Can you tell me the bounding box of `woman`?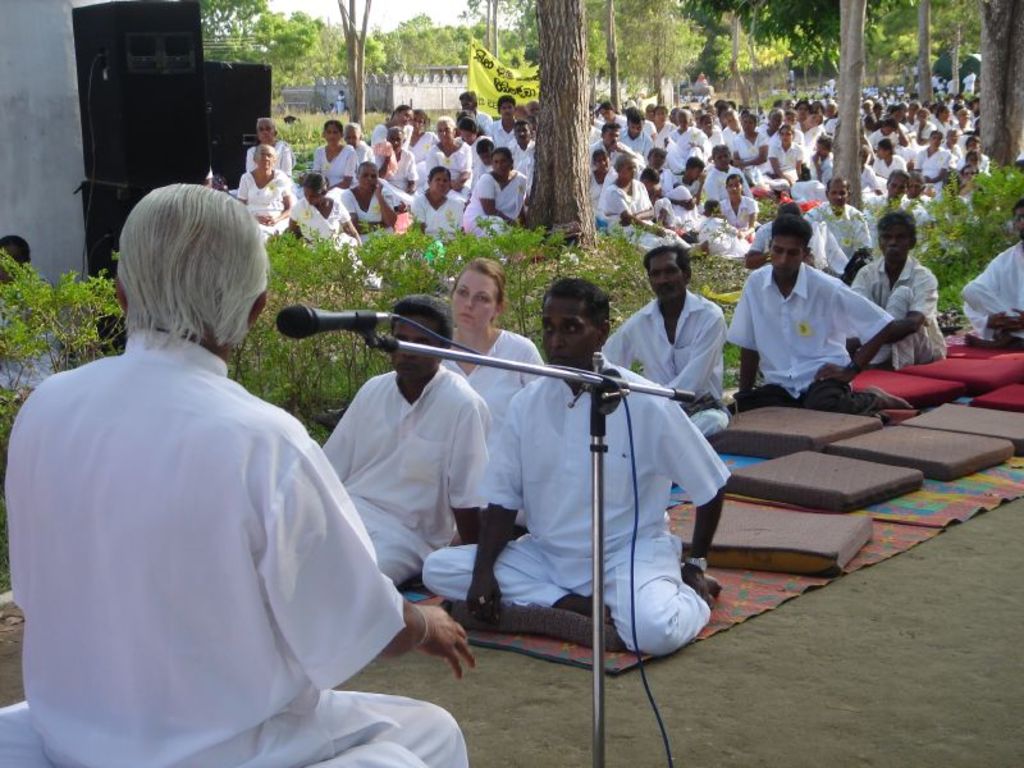
700, 200, 753, 256.
